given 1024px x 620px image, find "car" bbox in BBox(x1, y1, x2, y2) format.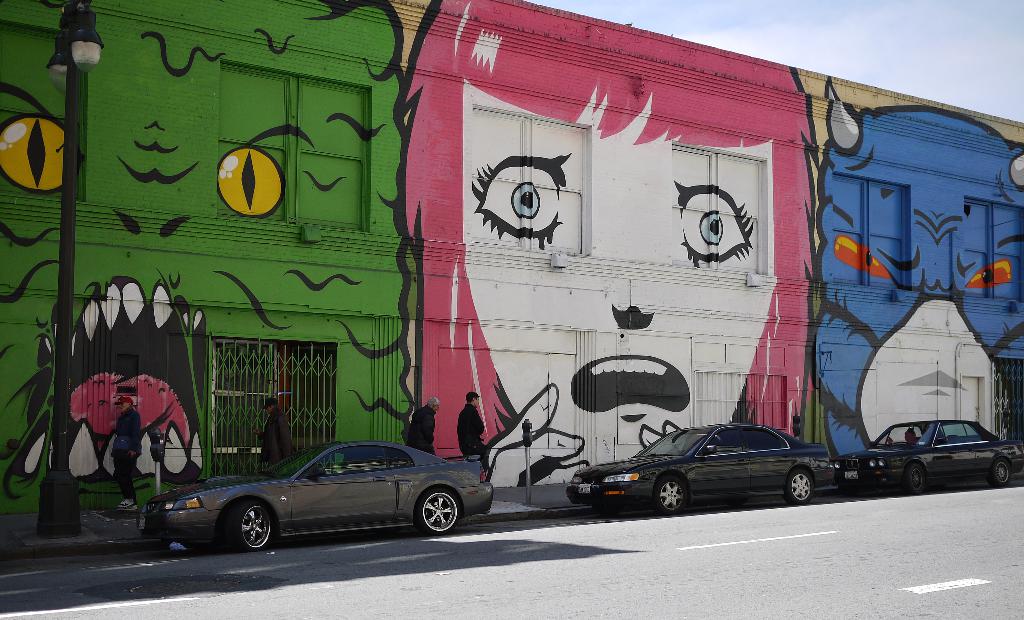
BBox(833, 418, 1023, 492).
